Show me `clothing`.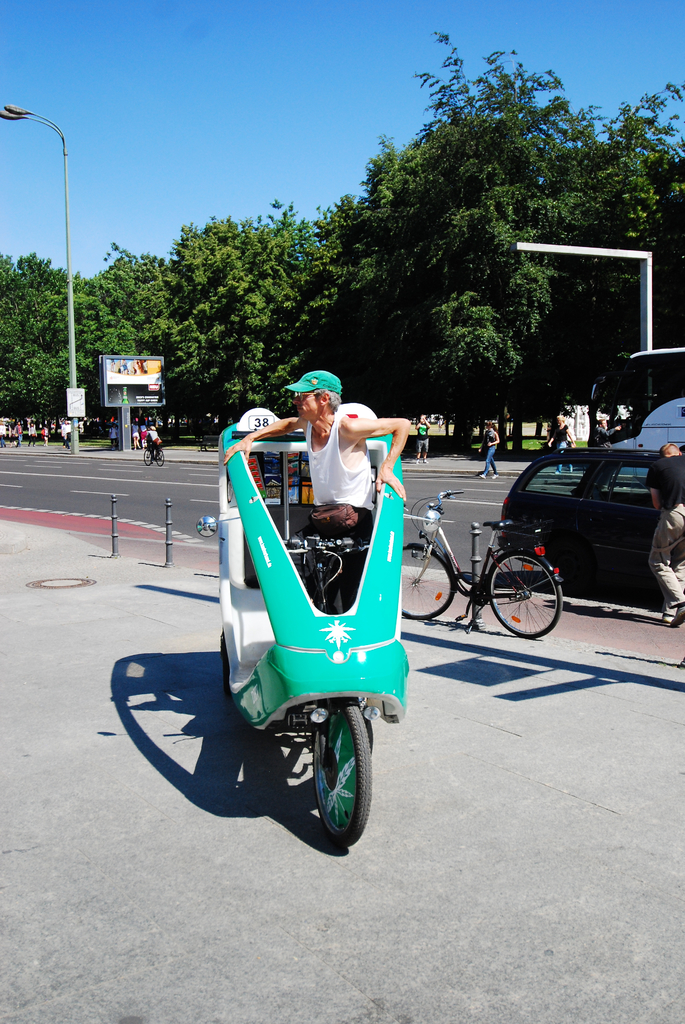
`clothing` is here: box=[29, 426, 40, 450].
